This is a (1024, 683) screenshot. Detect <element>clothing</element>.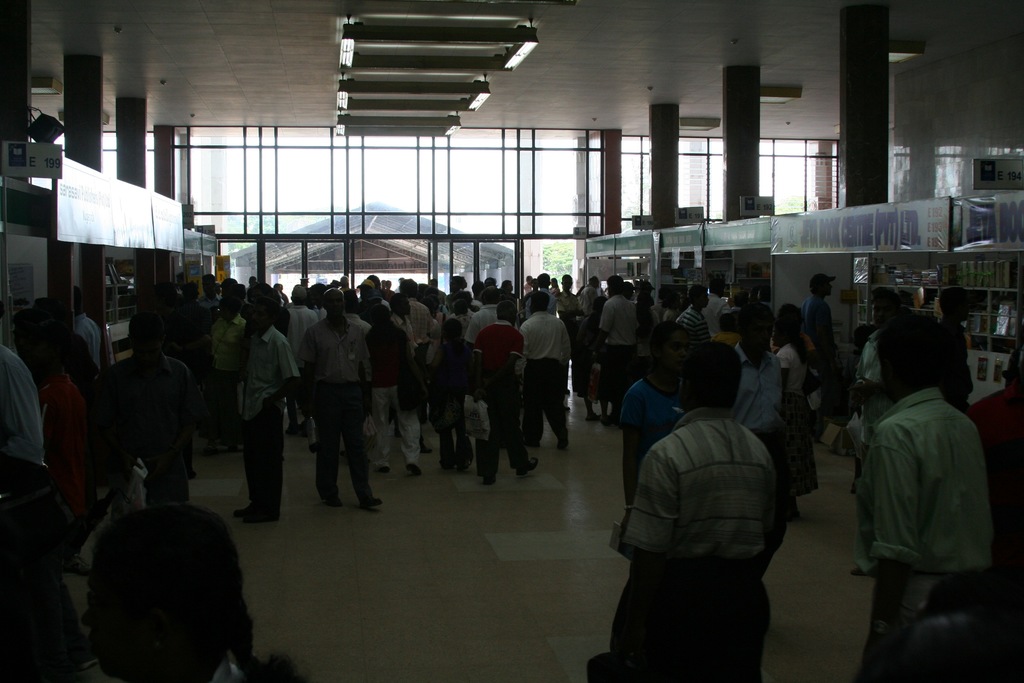
(left=701, top=290, right=727, bottom=336).
